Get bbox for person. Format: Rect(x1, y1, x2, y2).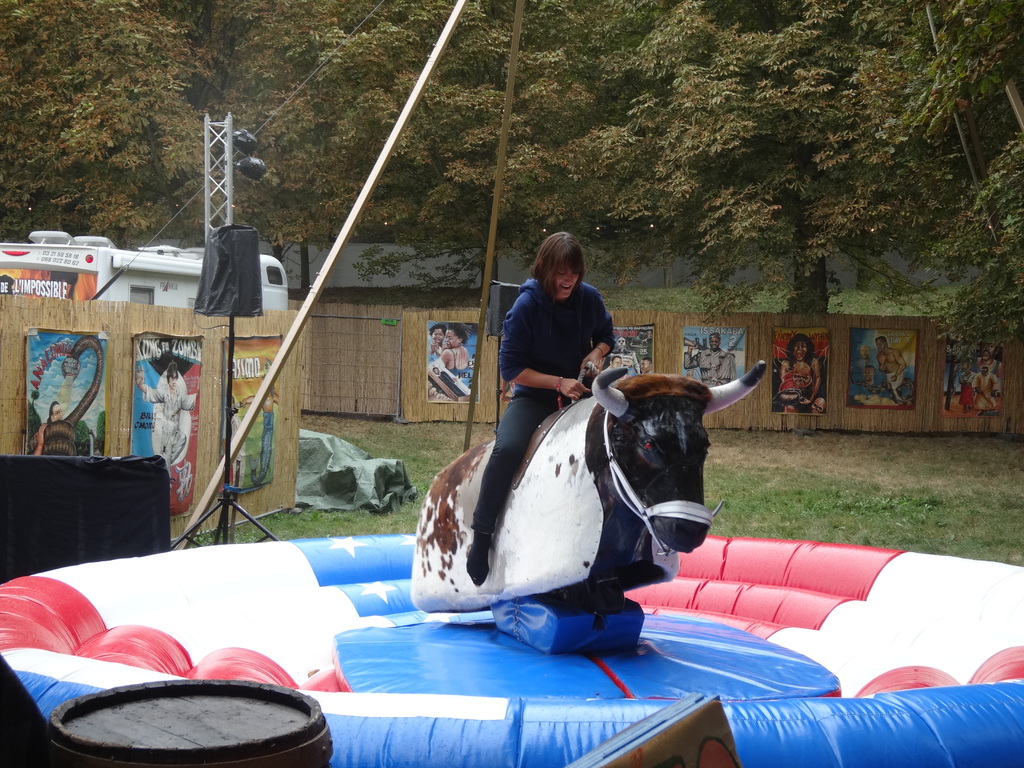
Rect(463, 228, 620, 584).
